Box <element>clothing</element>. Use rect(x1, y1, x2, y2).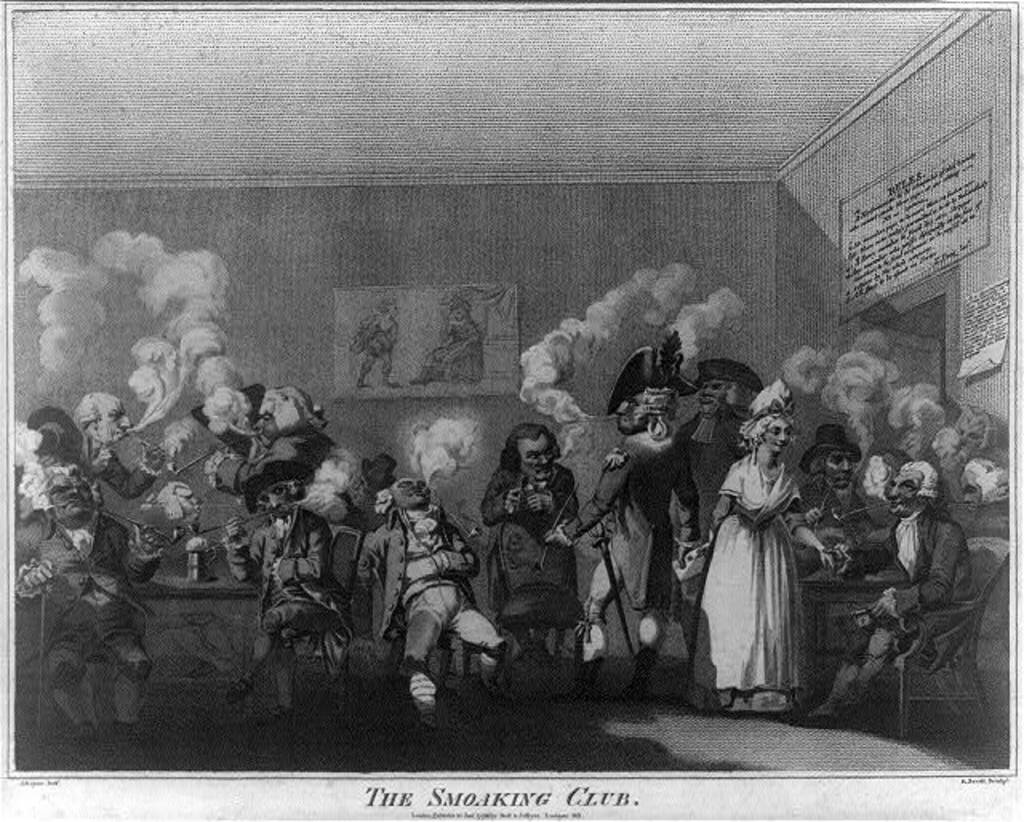
rect(206, 432, 341, 509).
